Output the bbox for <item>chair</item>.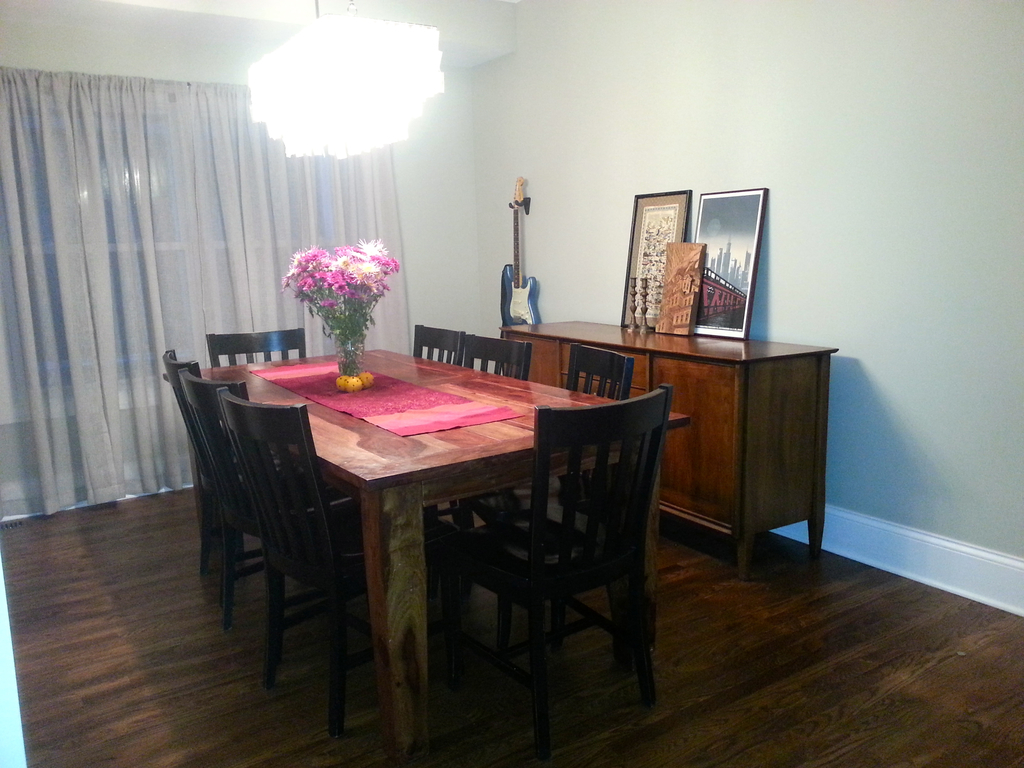
locate(176, 368, 248, 629).
